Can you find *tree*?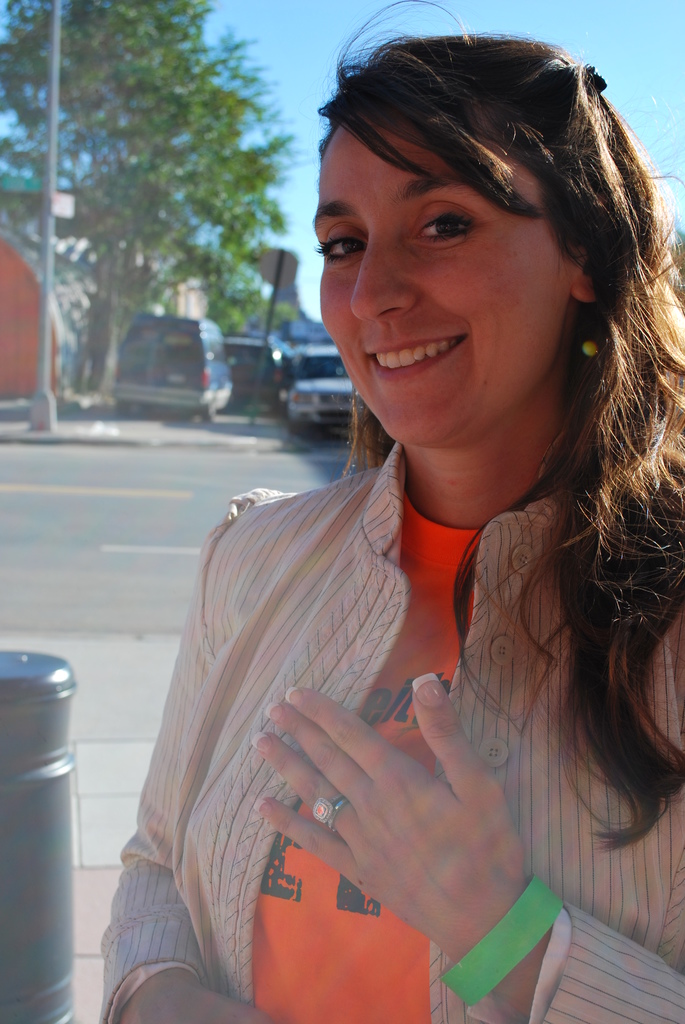
Yes, bounding box: x1=16, y1=29, x2=286, y2=405.
